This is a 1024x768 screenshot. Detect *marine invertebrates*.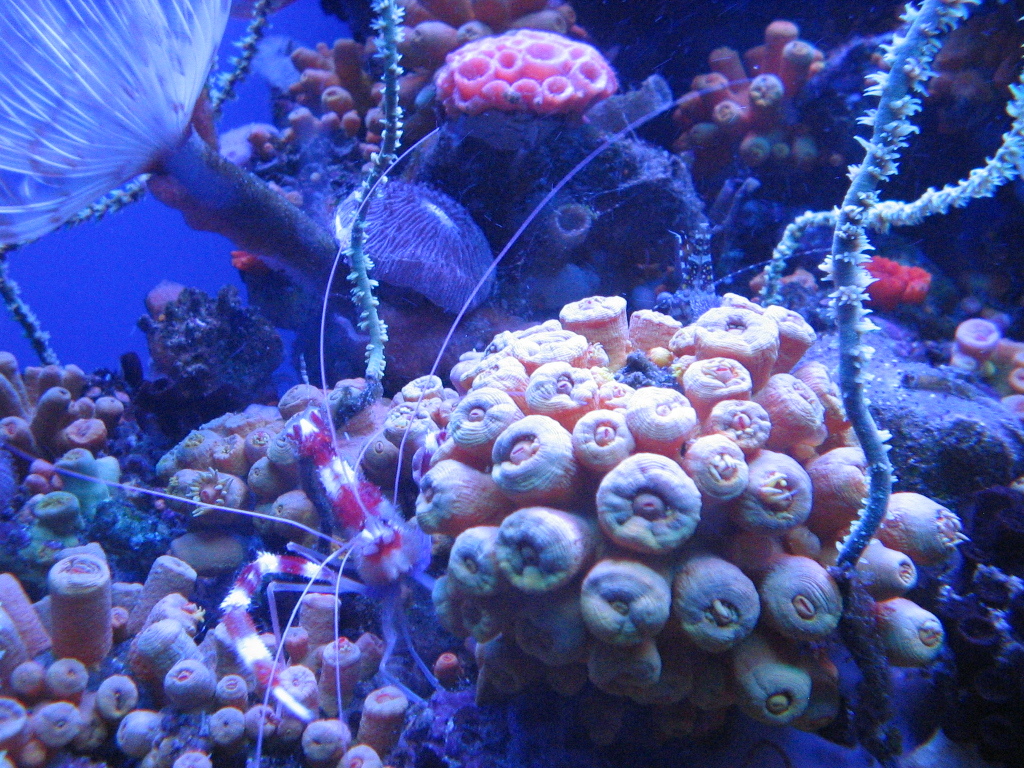
Rect(62, 439, 121, 524).
